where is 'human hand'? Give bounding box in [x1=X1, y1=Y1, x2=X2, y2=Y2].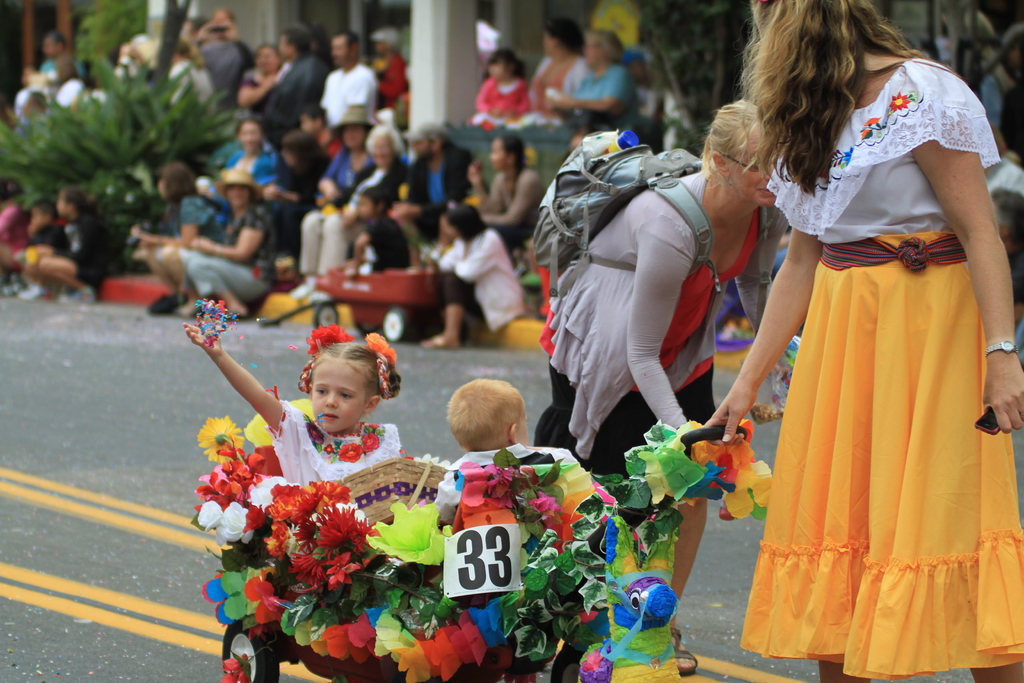
[x1=191, y1=236, x2=213, y2=252].
